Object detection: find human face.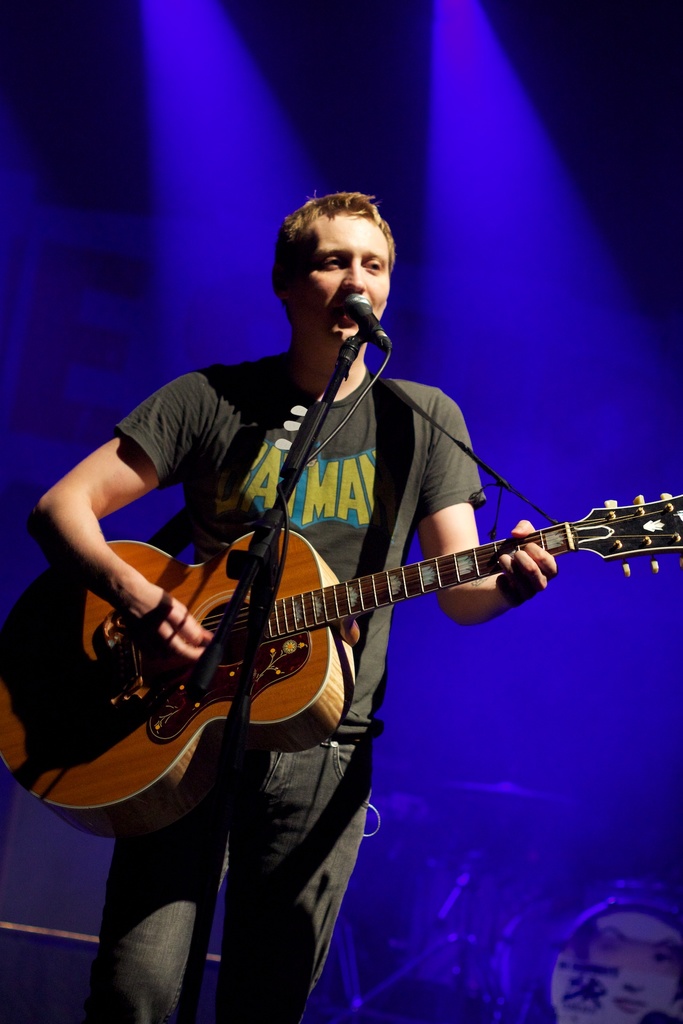
299, 218, 390, 348.
